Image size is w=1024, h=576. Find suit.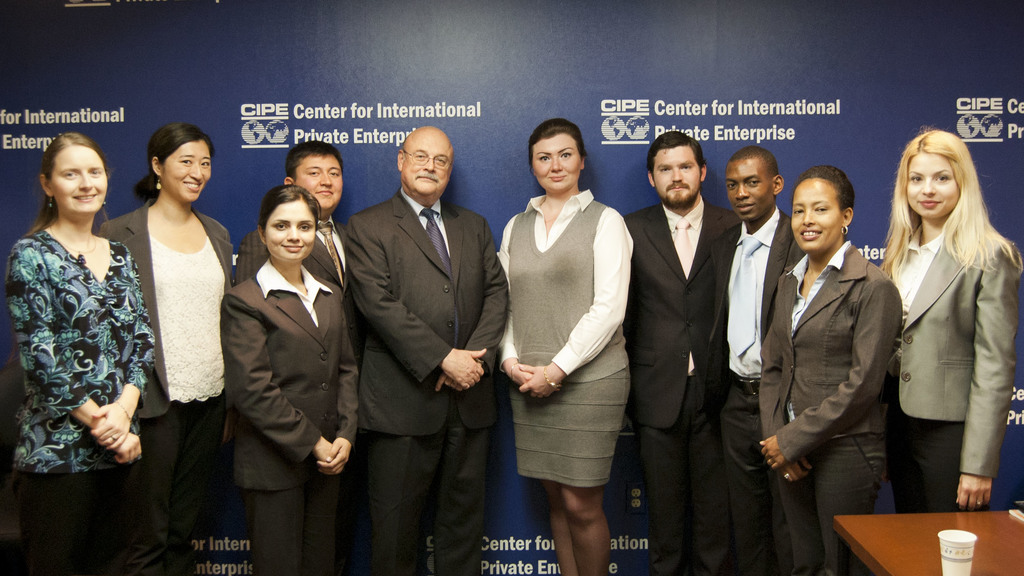
x1=625 y1=202 x2=740 y2=569.
